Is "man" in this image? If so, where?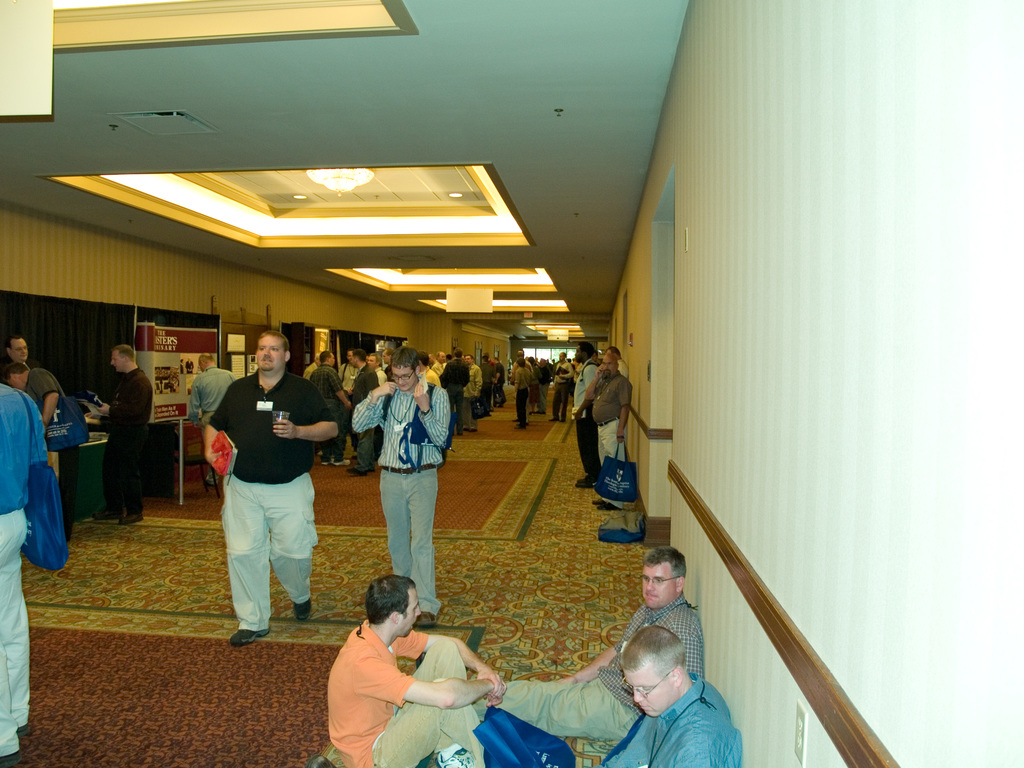
Yes, at 353,344,382,472.
